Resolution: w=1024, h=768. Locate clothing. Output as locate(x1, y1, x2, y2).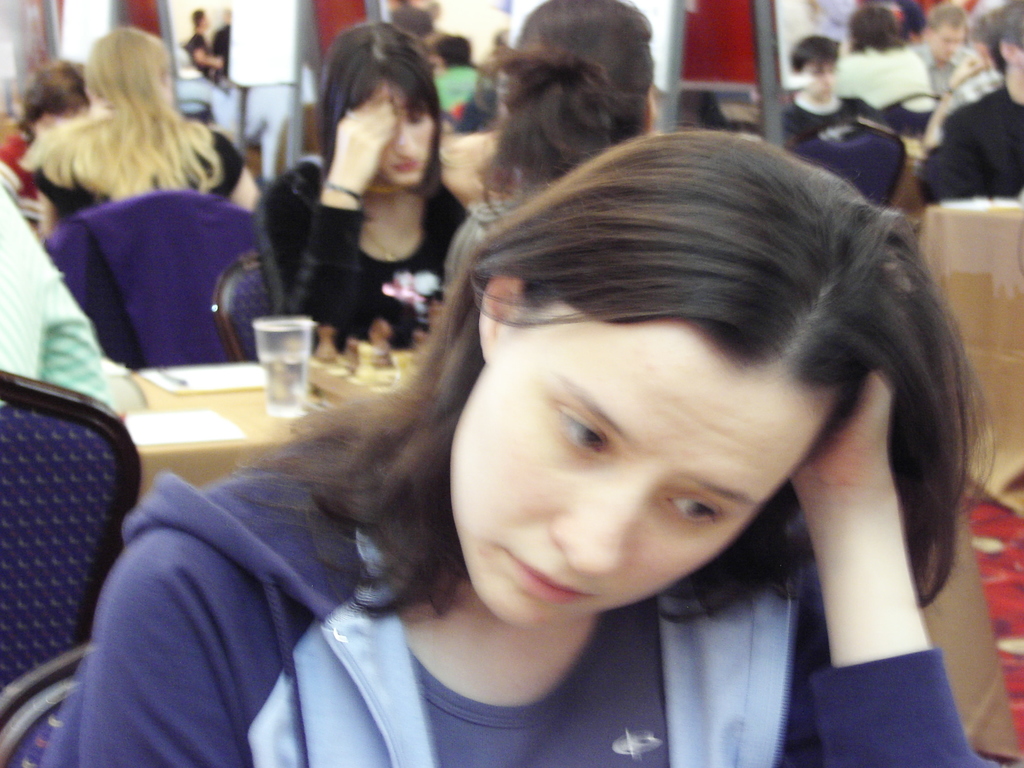
locate(838, 47, 927, 110).
